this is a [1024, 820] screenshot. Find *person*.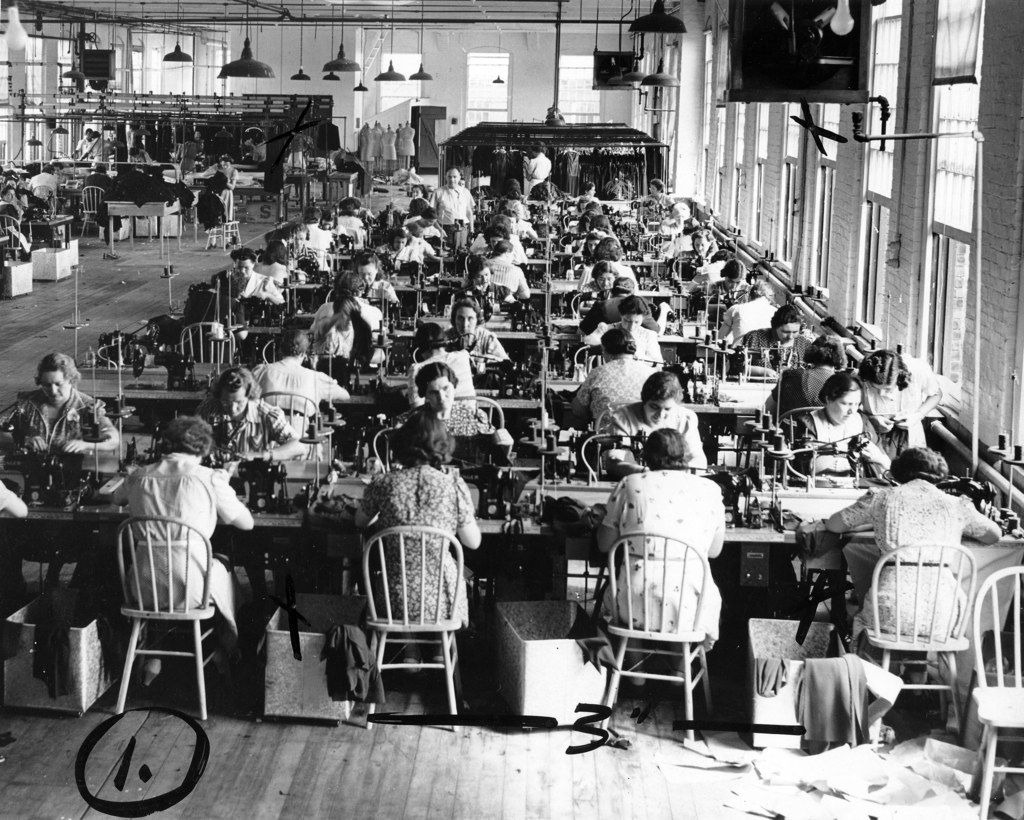
Bounding box: pyautogui.locateOnScreen(404, 205, 440, 240).
